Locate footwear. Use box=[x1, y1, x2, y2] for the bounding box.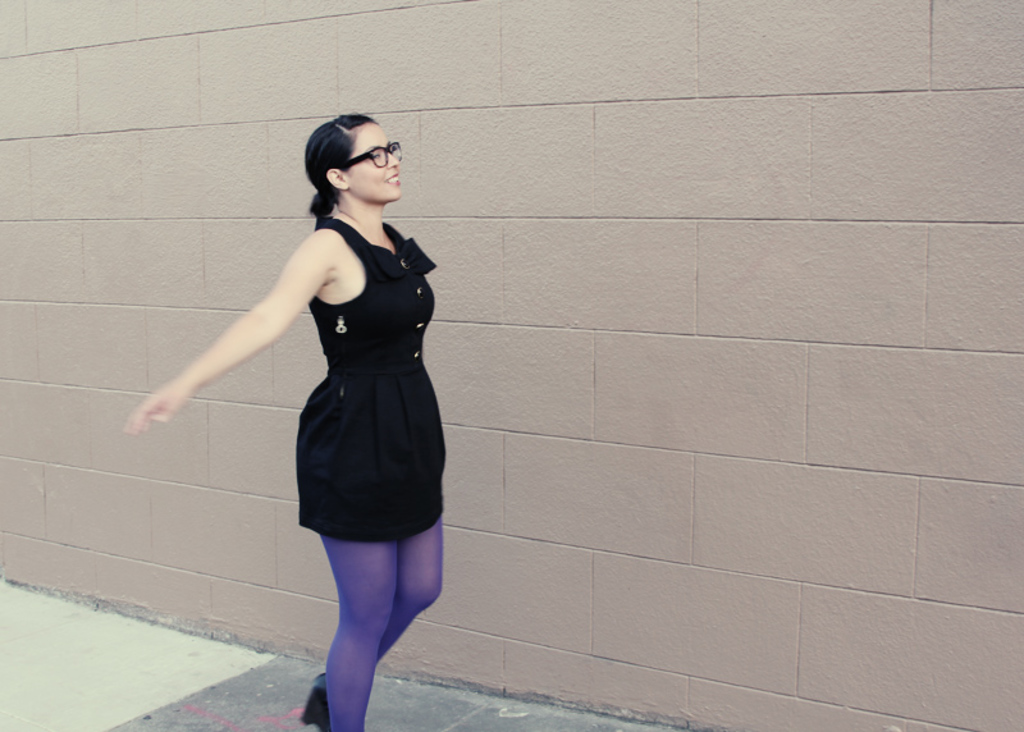
box=[293, 681, 332, 731].
